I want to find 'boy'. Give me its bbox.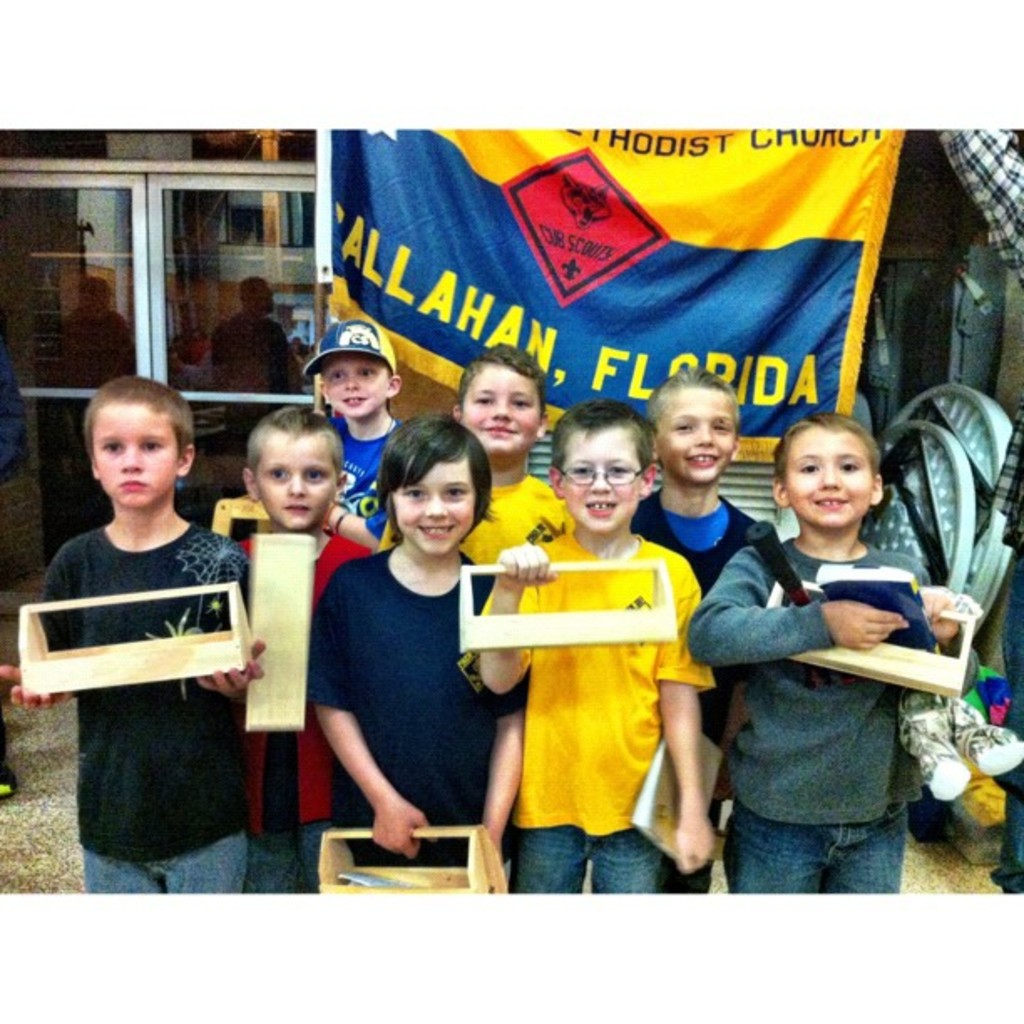
x1=298, y1=301, x2=428, y2=557.
